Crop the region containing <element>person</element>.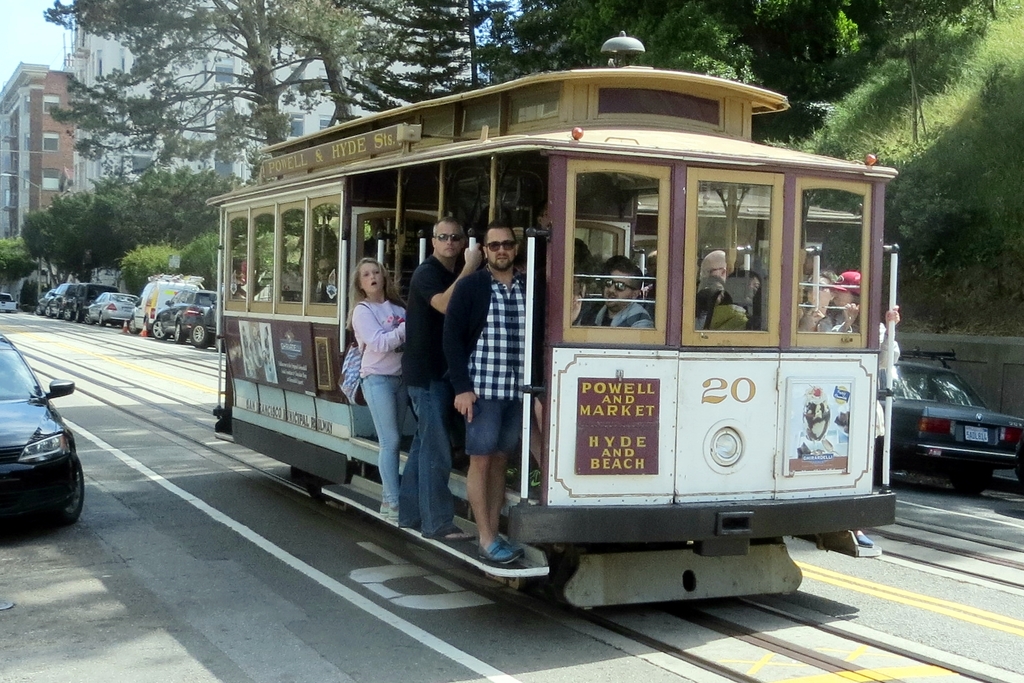
Crop region: {"left": 442, "top": 215, "right": 552, "bottom": 564}.
